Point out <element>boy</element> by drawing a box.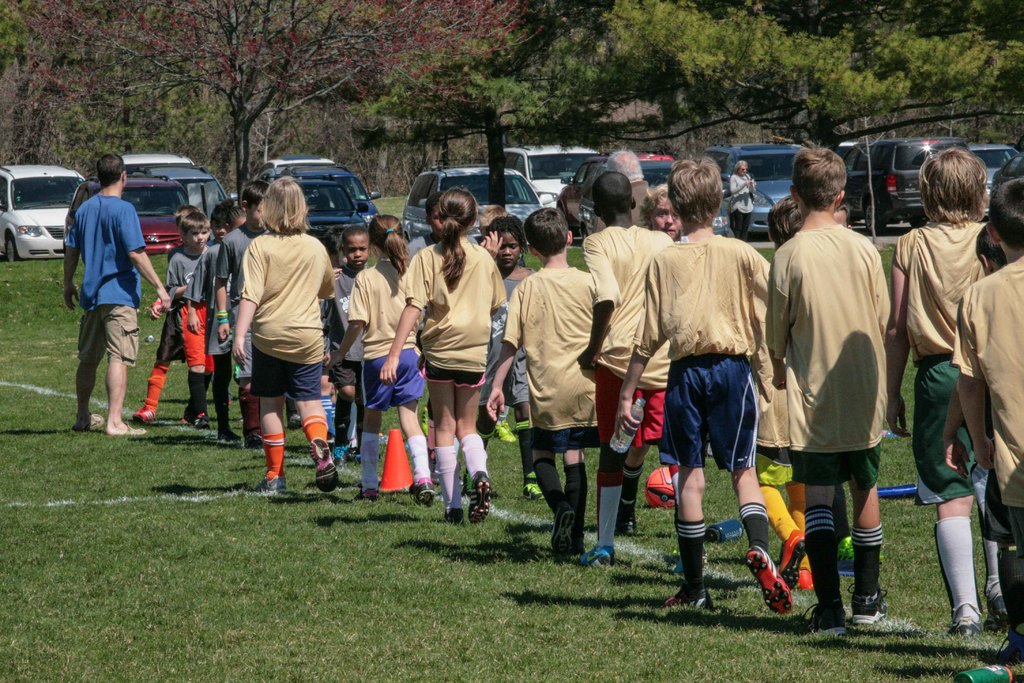
detection(166, 215, 215, 431).
